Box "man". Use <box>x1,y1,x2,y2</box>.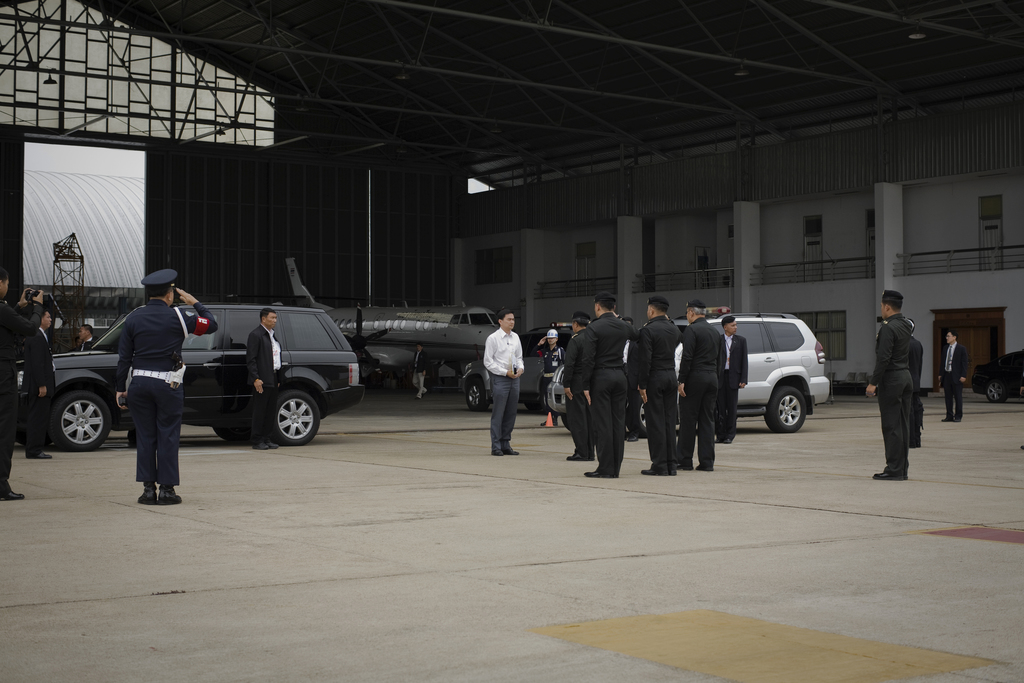
<box>627,290,680,478</box>.
